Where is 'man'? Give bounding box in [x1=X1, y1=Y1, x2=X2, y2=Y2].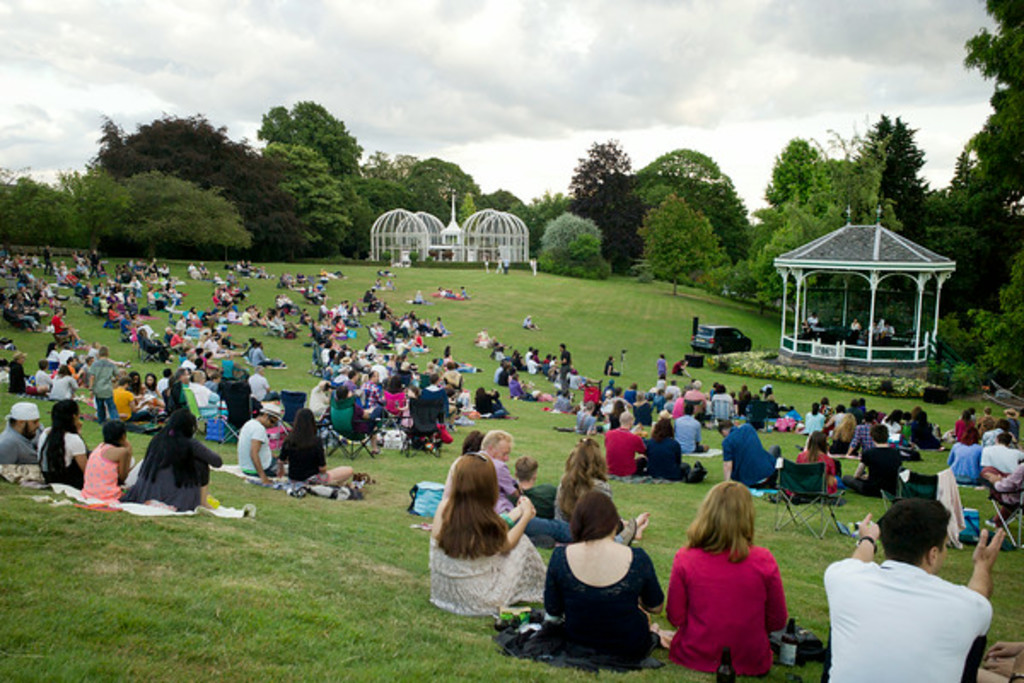
[x1=480, y1=425, x2=652, y2=546].
